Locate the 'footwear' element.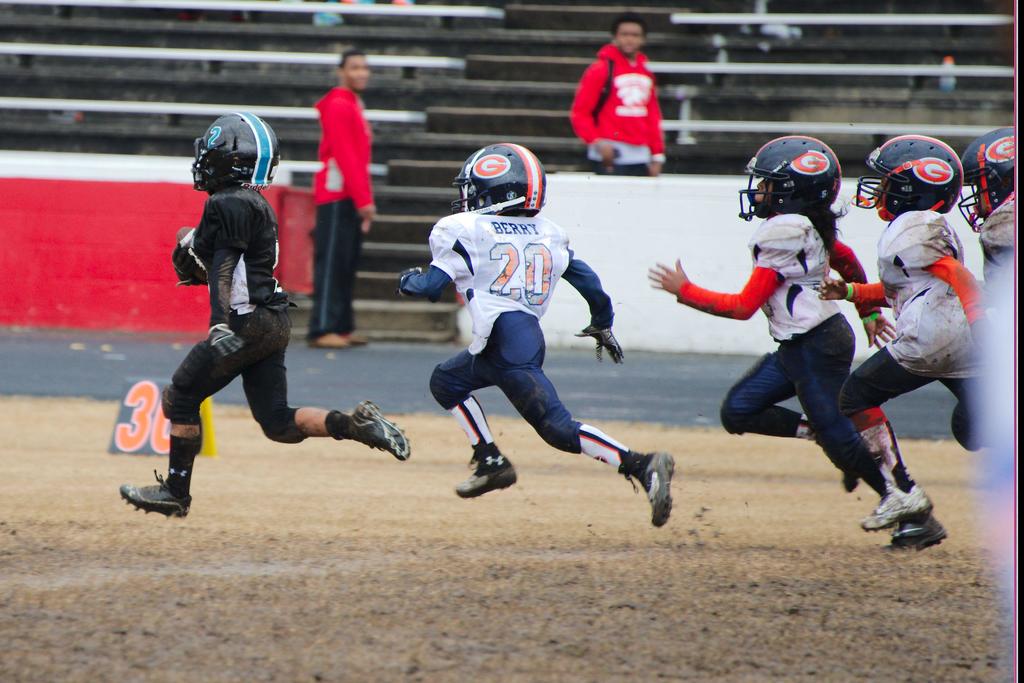
Element bbox: 119/470/193/520.
